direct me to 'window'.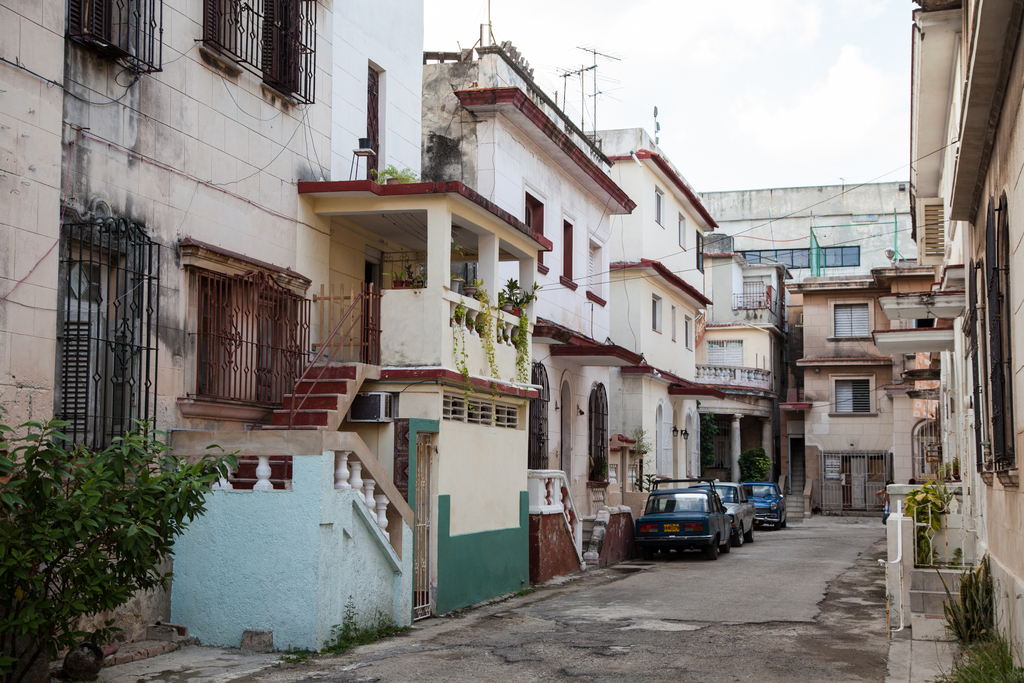
Direction: <bbox>657, 189, 662, 226</bbox>.
